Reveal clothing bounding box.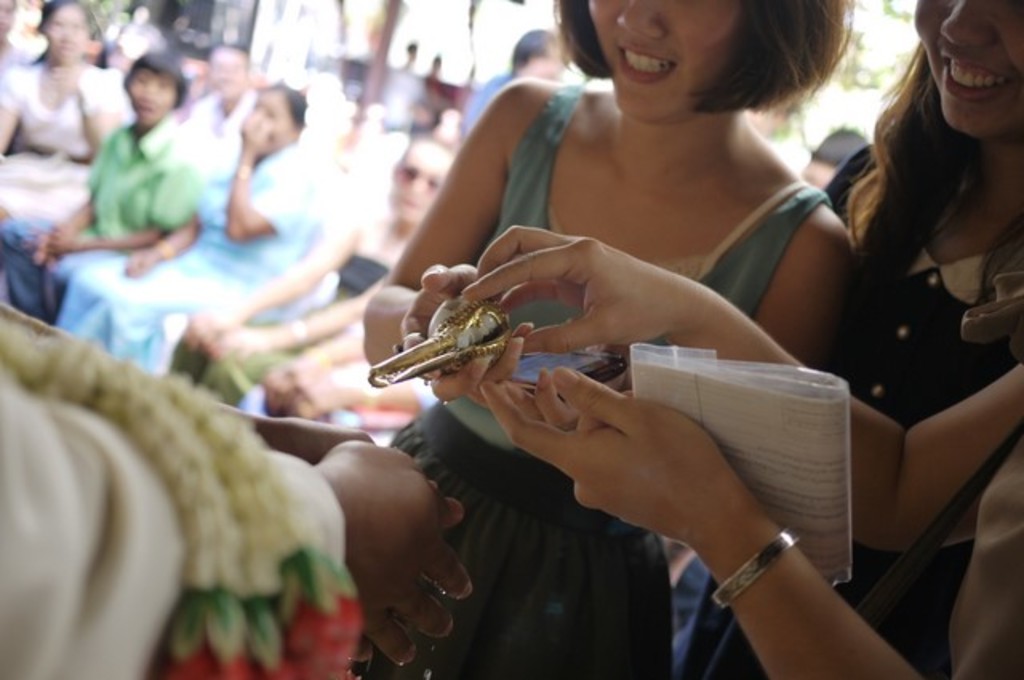
Revealed: [x1=46, y1=147, x2=331, y2=373].
